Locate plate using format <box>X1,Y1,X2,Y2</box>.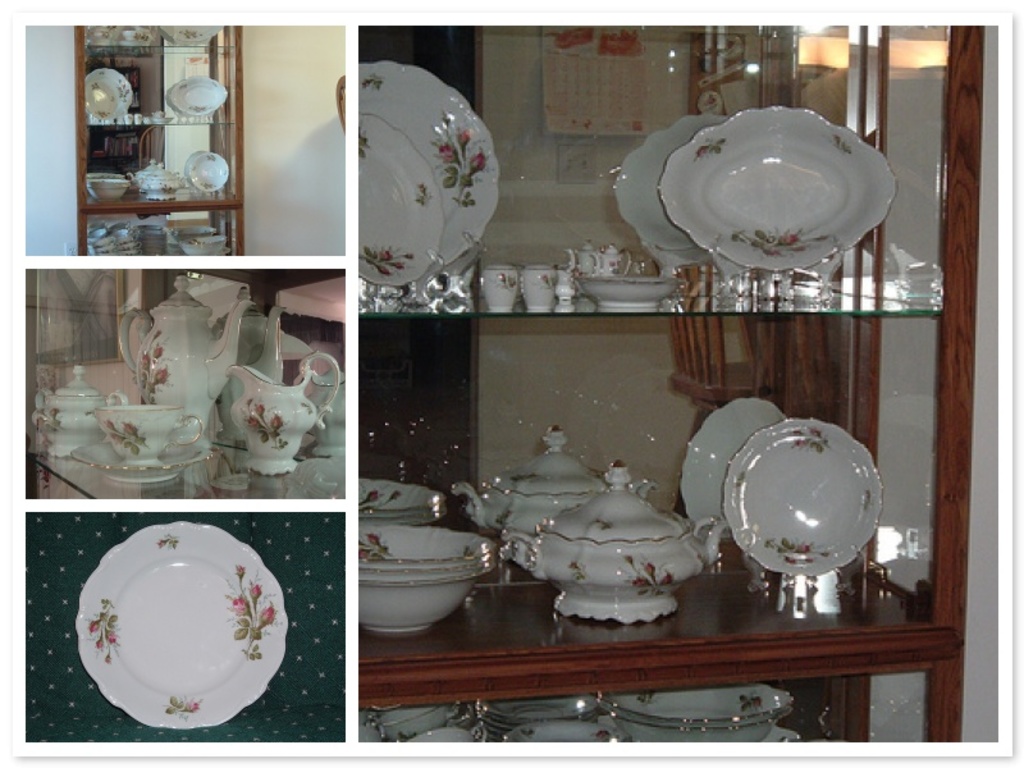
<box>356,61,497,274</box>.
